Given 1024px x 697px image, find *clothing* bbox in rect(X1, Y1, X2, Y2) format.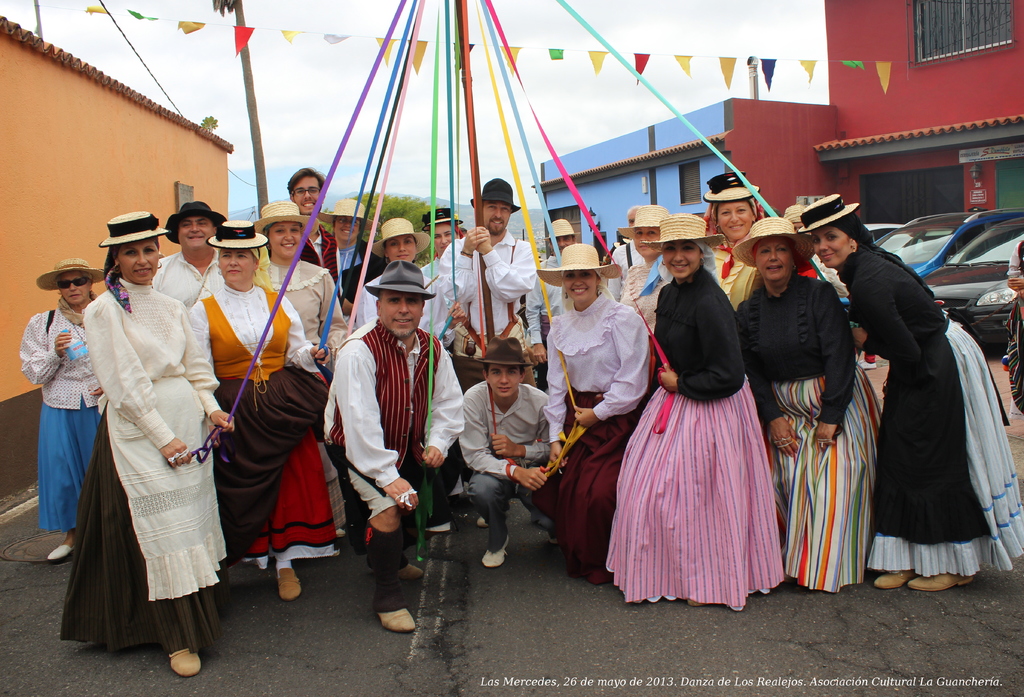
rect(297, 211, 340, 269).
